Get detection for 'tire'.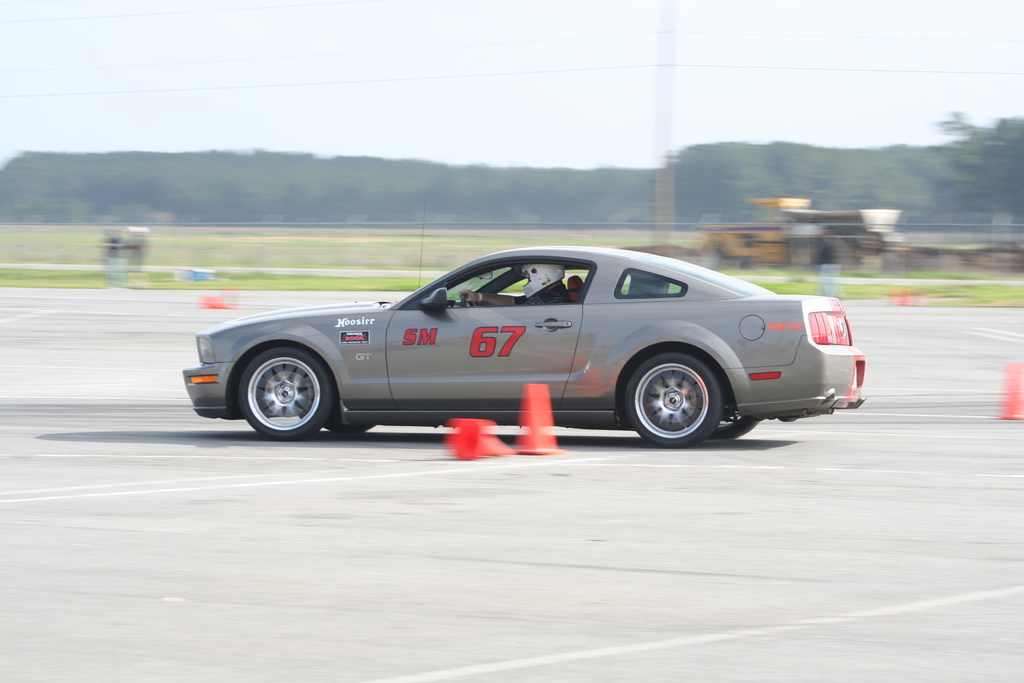
Detection: [235, 345, 335, 436].
